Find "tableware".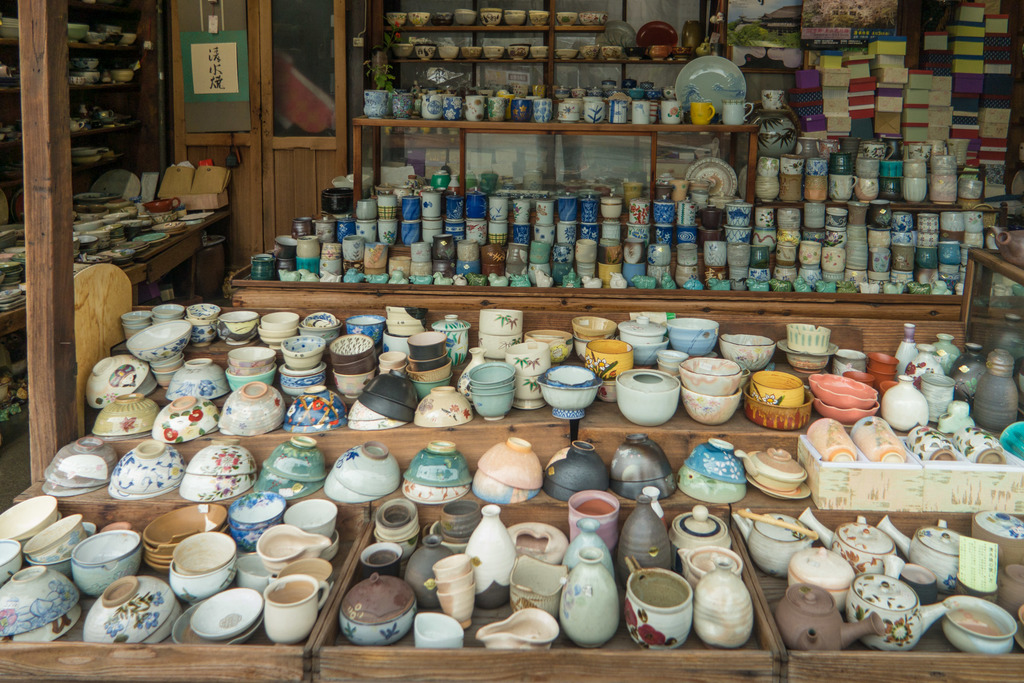
Rect(388, 500, 415, 525).
